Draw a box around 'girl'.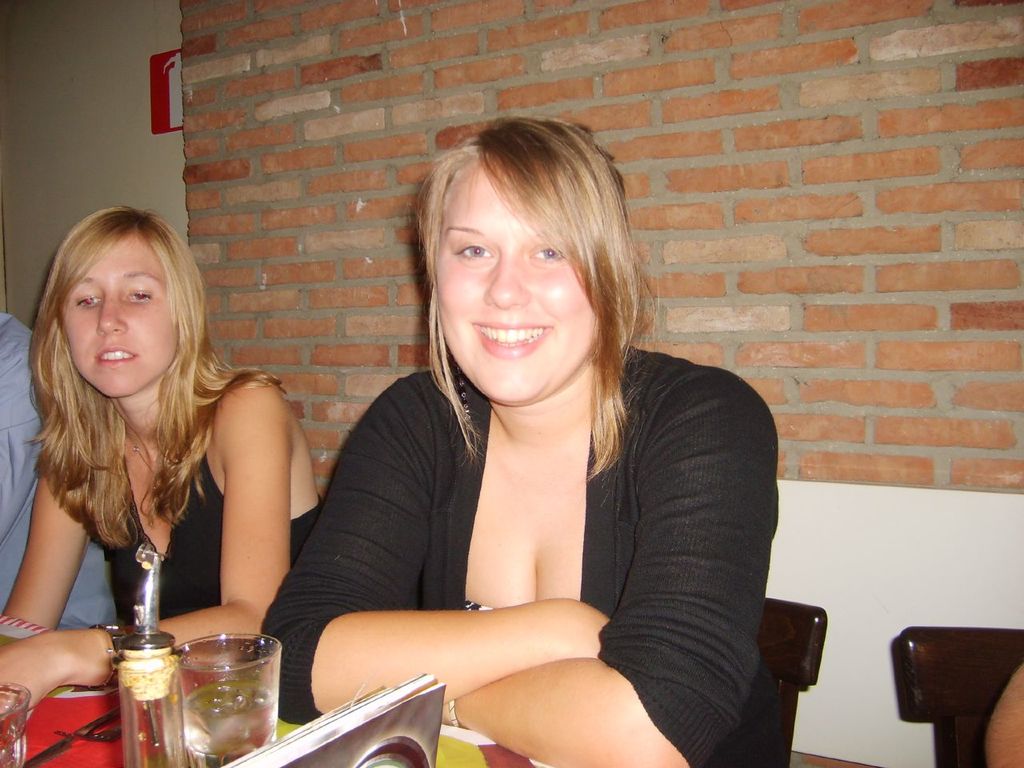
box=[254, 112, 779, 767].
